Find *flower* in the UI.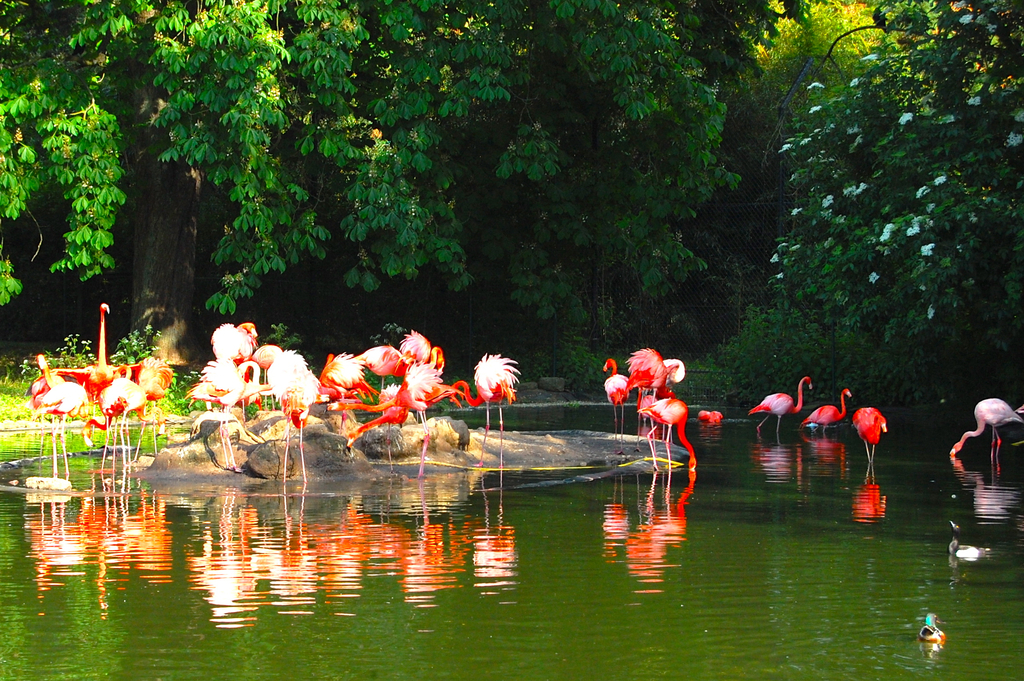
UI element at detection(967, 95, 977, 105).
